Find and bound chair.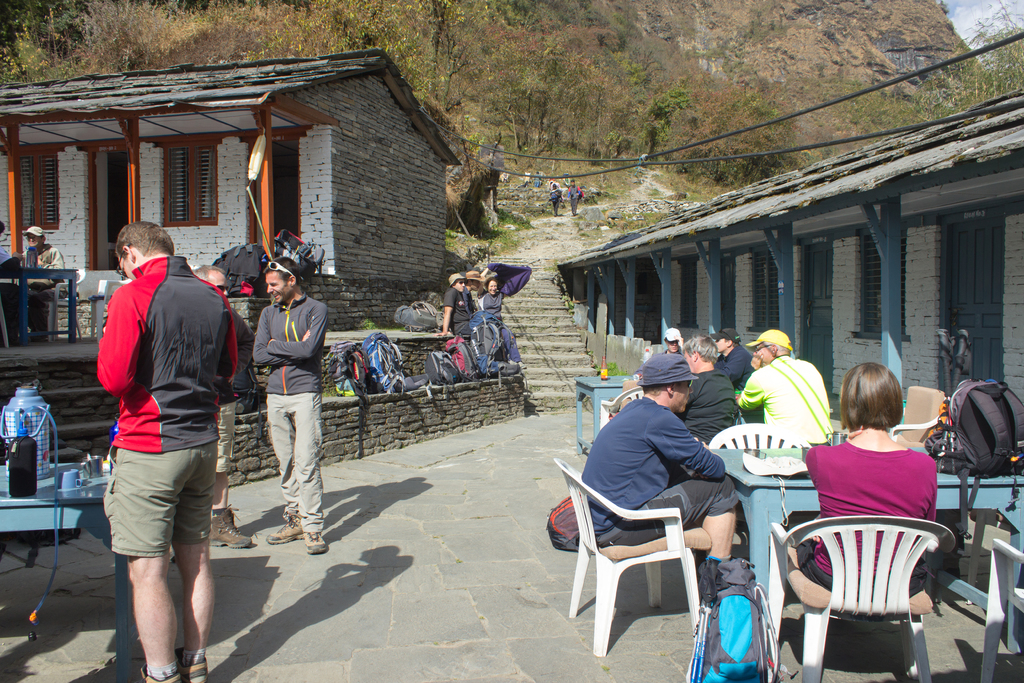
Bound: Rect(600, 383, 645, 436).
